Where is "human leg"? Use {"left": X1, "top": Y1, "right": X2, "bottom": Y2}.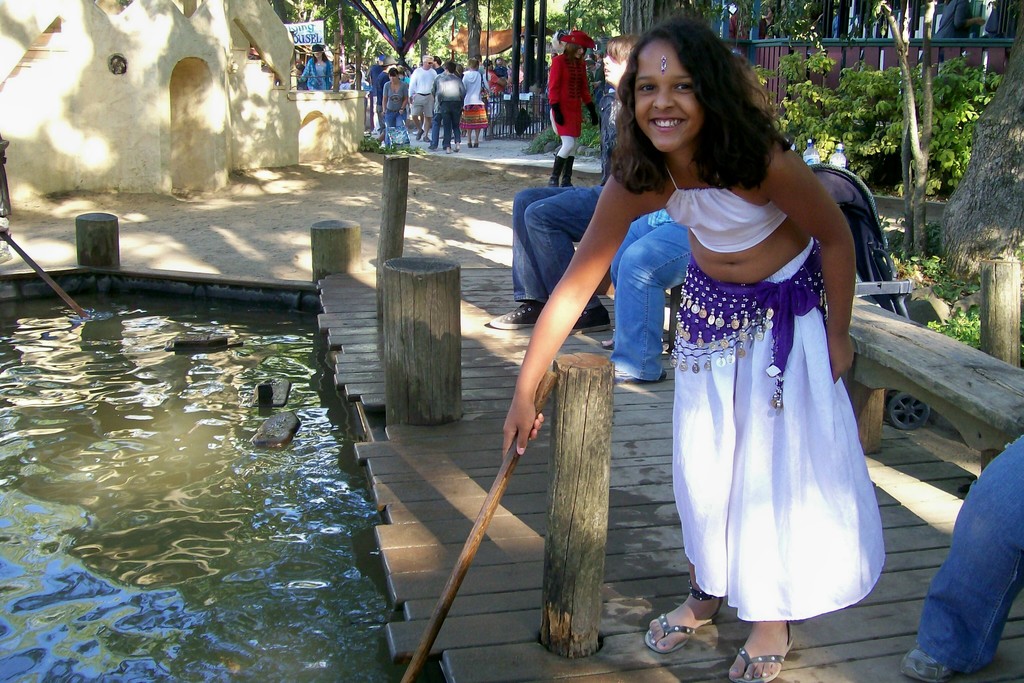
{"left": 421, "top": 94, "right": 435, "bottom": 141}.
